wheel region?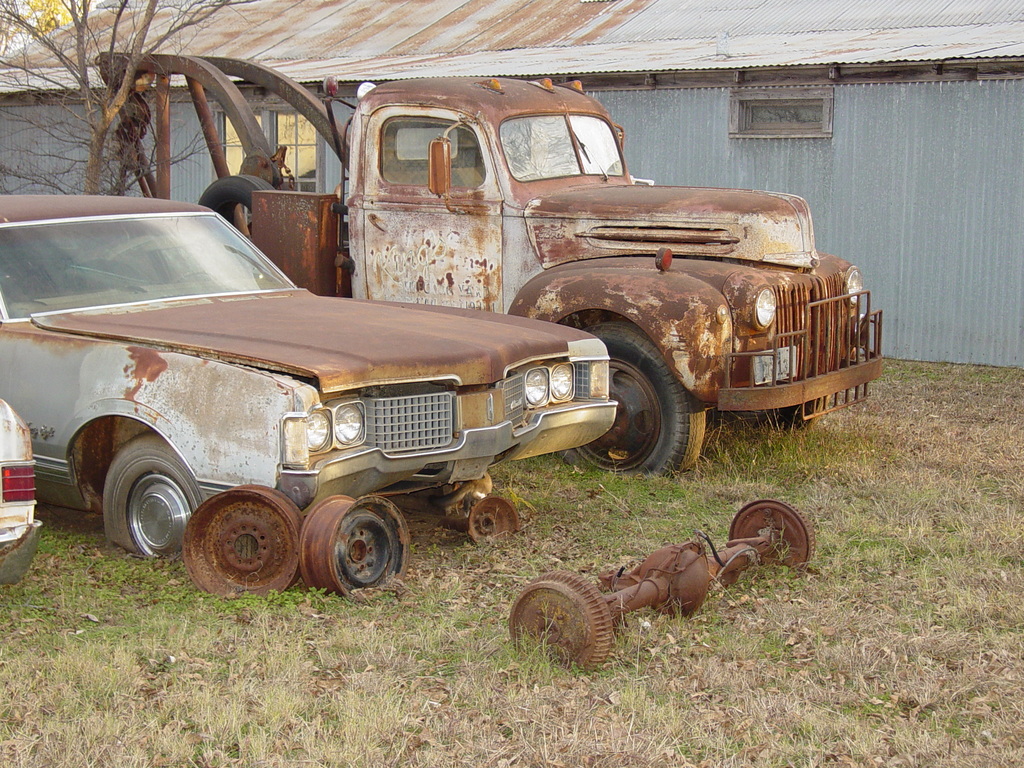
bbox=[509, 572, 614, 675]
